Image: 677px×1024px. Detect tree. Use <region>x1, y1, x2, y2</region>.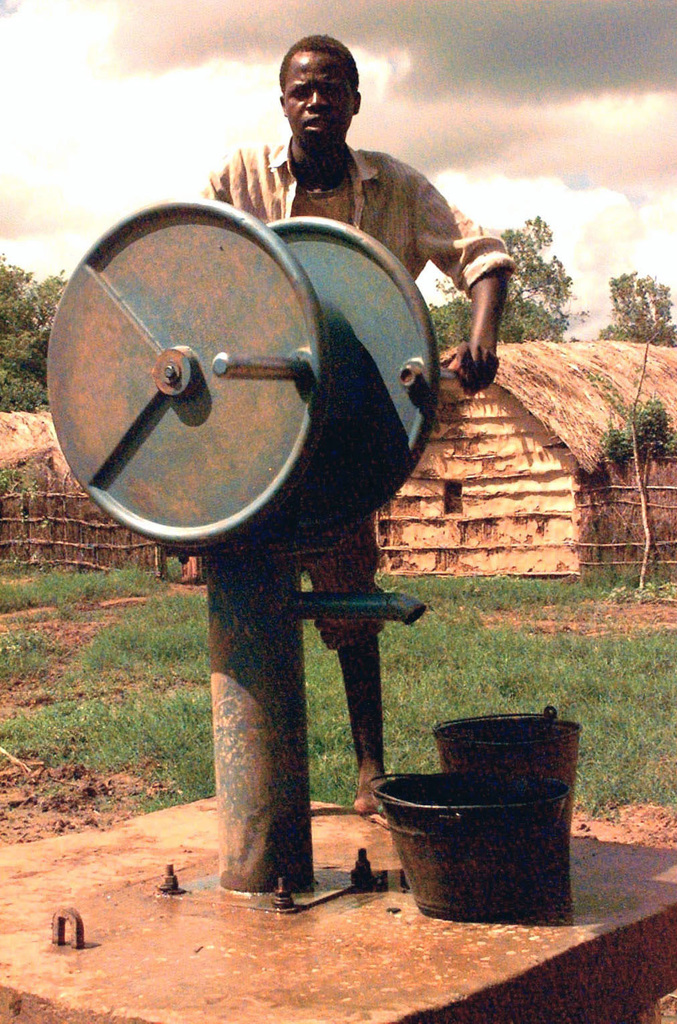
<region>422, 203, 587, 378</region>.
